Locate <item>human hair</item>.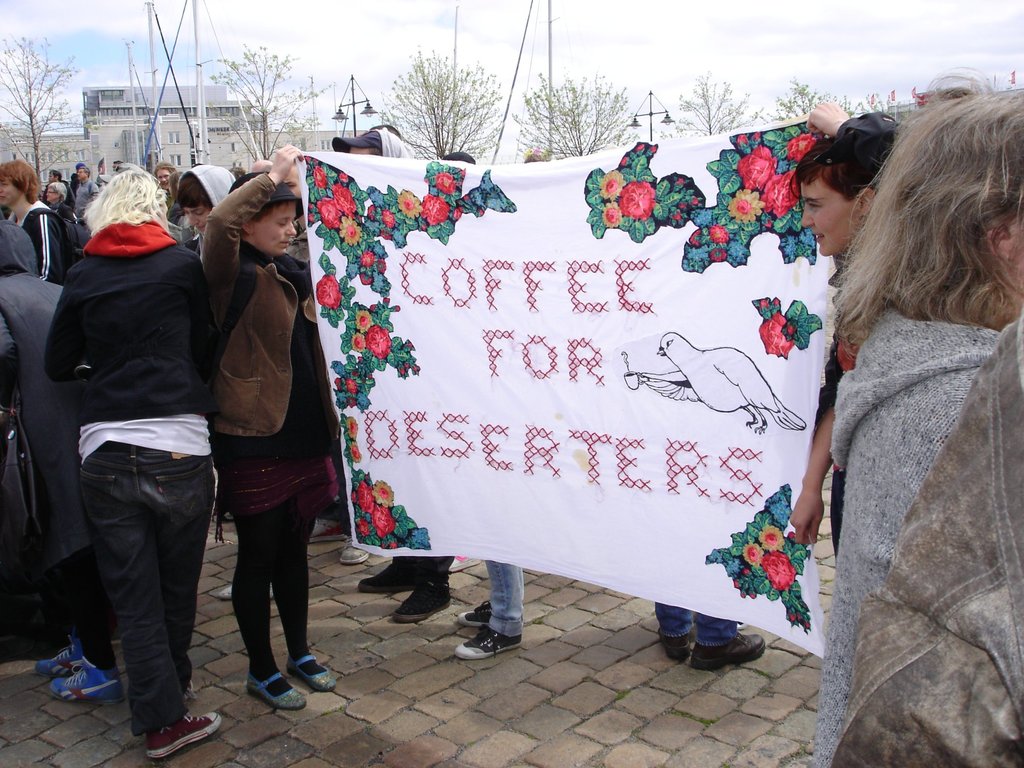
Bounding box: x1=235 y1=202 x2=289 y2=238.
